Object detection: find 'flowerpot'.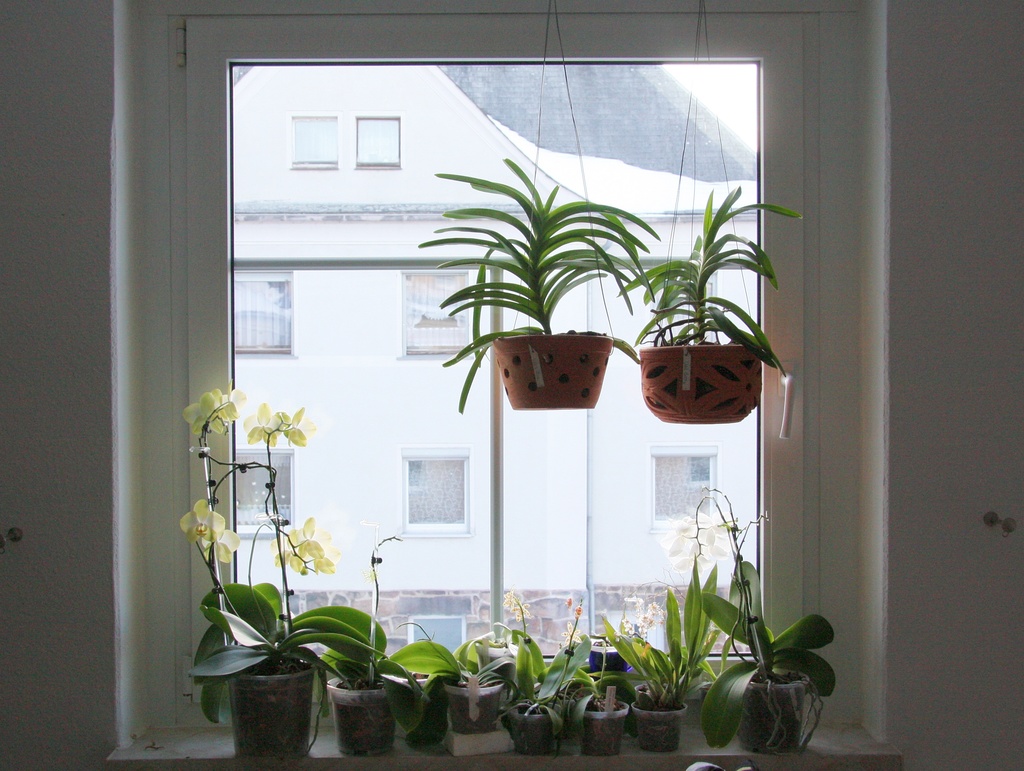
<box>722,652,825,767</box>.
